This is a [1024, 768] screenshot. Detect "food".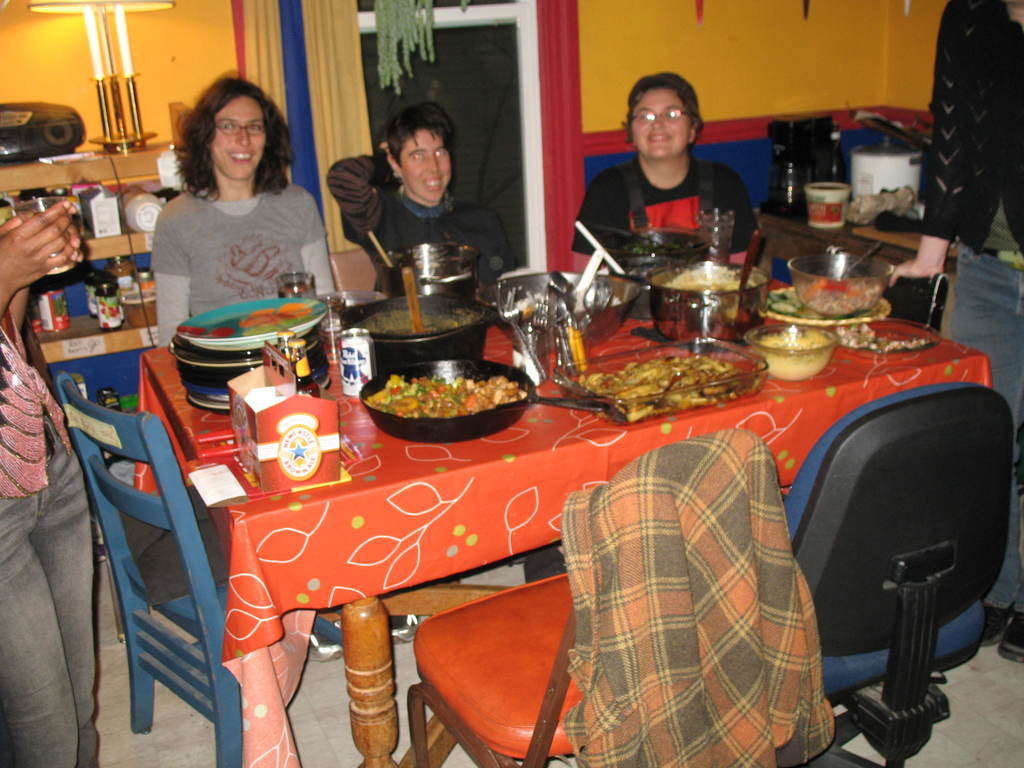
756, 327, 829, 380.
